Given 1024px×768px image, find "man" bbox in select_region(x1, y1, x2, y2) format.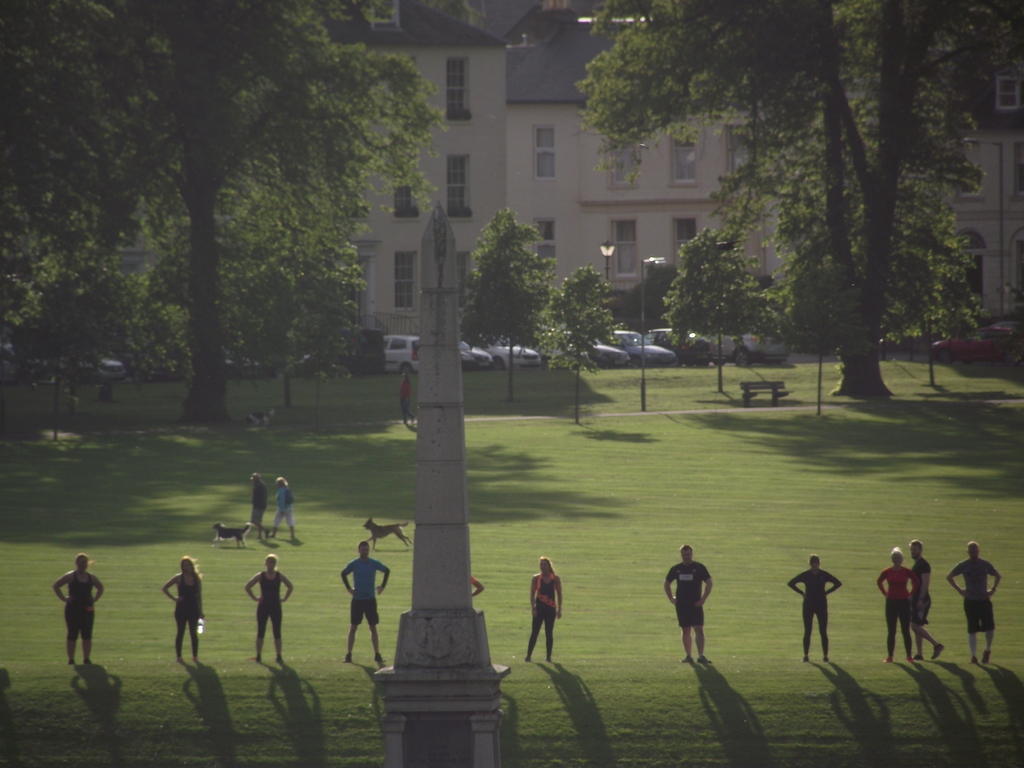
select_region(340, 540, 389, 662).
